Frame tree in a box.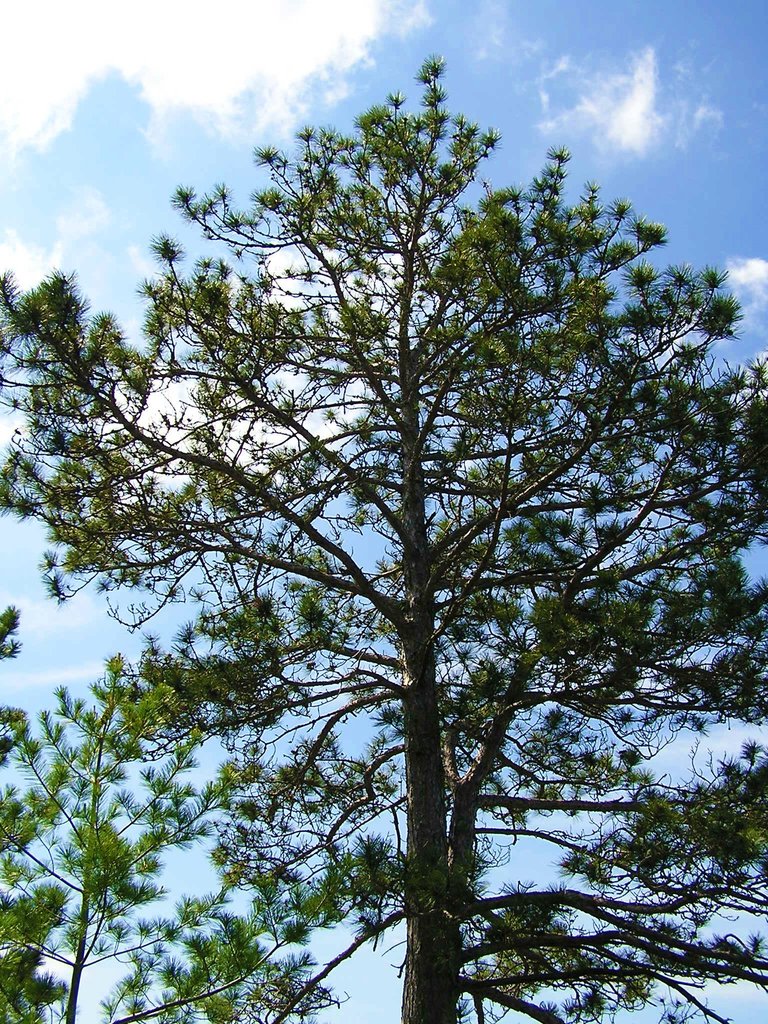
{"left": 0, "top": 65, "right": 767, "bottom": 1023}.
